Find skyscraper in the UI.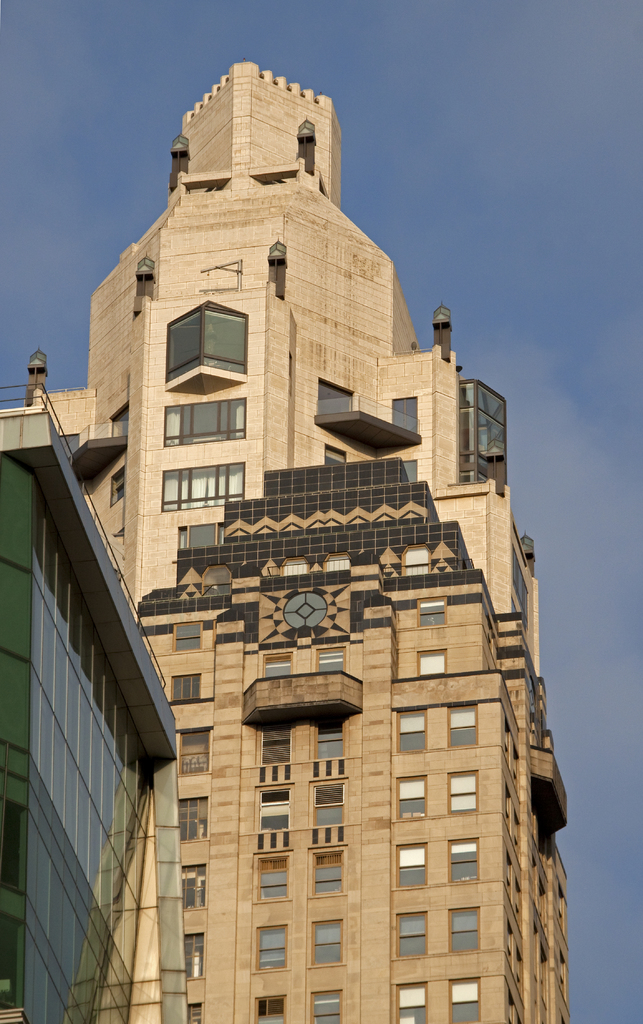
UI element at crop(0, 68, 555, 676).
